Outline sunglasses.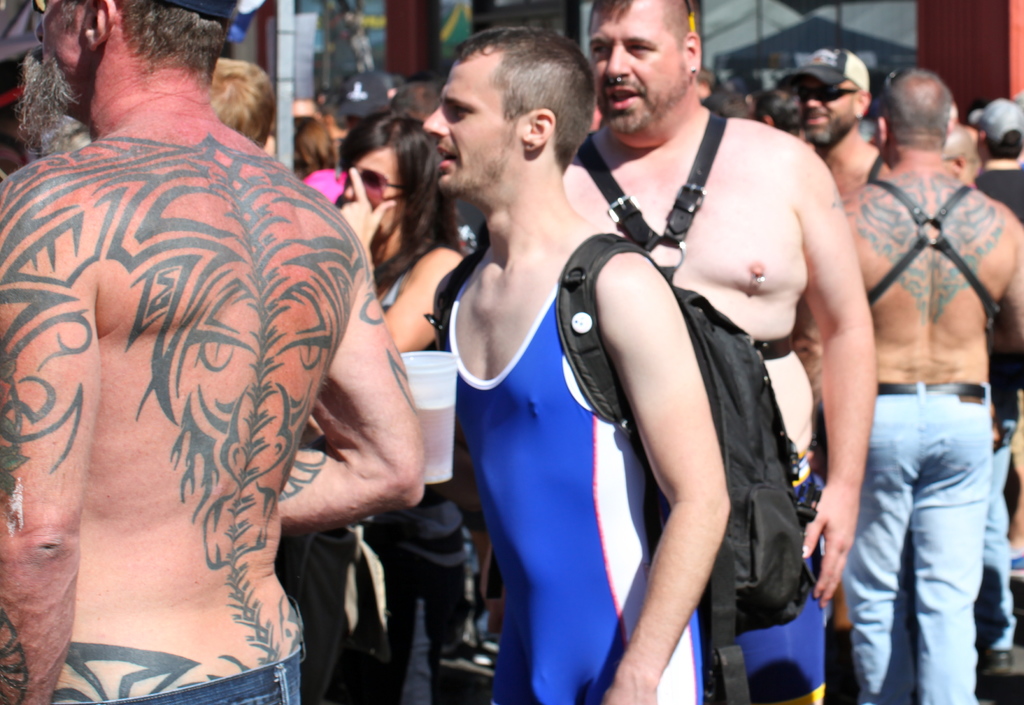
Outline: detection(799, 84, 859, 104).
